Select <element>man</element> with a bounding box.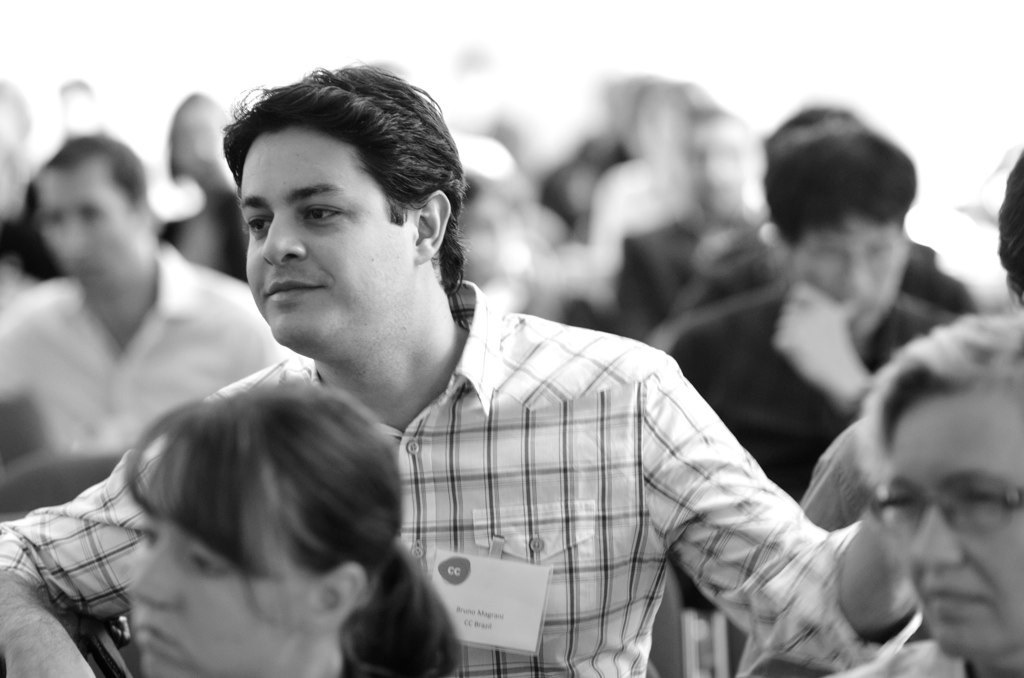
(left=648, top=124, right=949, bottom=498).
